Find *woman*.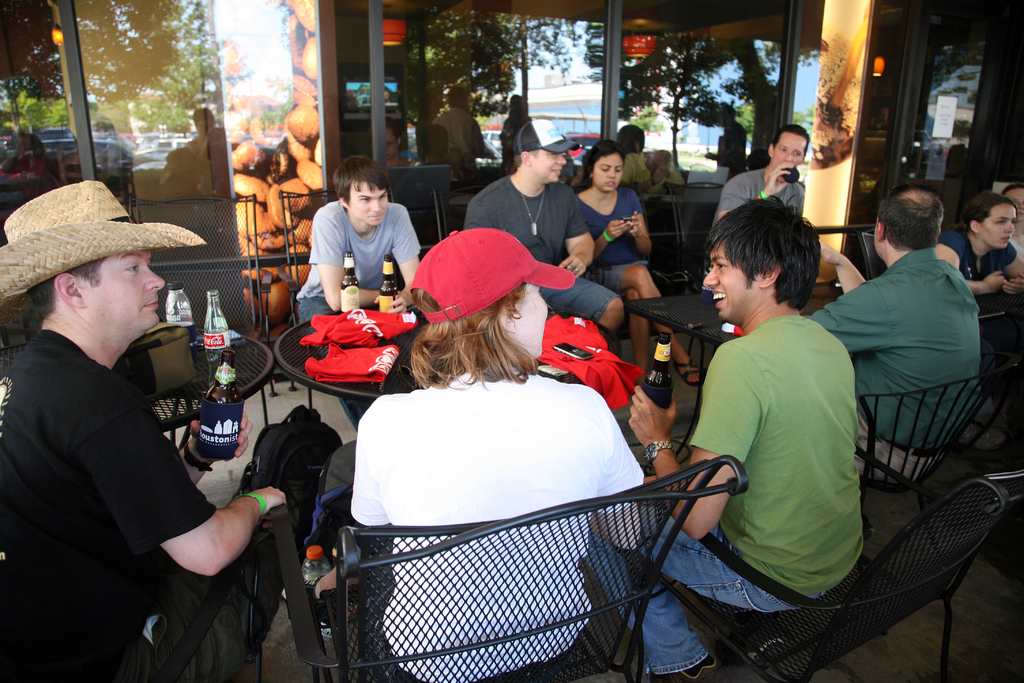
left=936, top=192, right=1023, bottom=454.
